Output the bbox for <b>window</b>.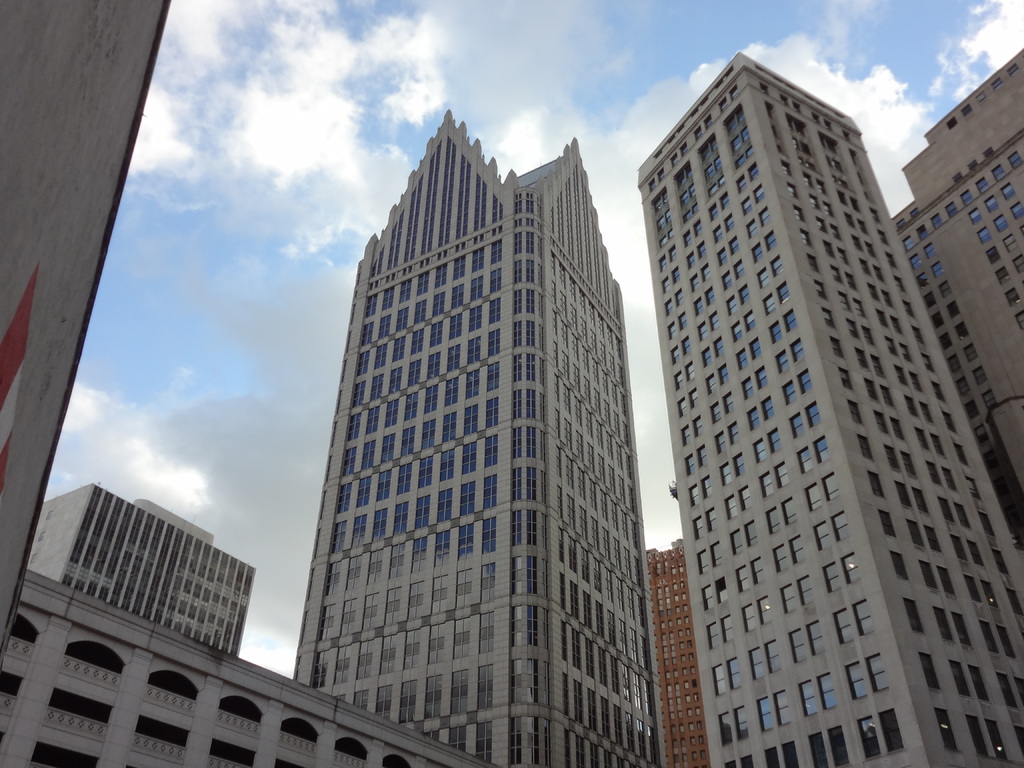
813 309 834 331.
